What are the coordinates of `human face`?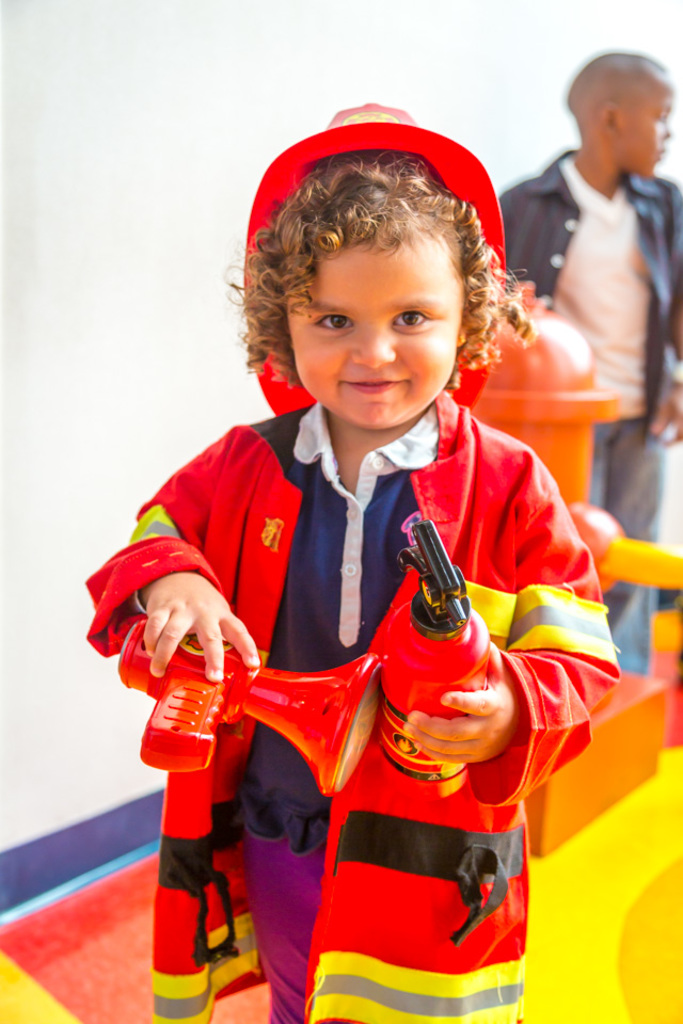
BBox(620, 70, 673, 177).
